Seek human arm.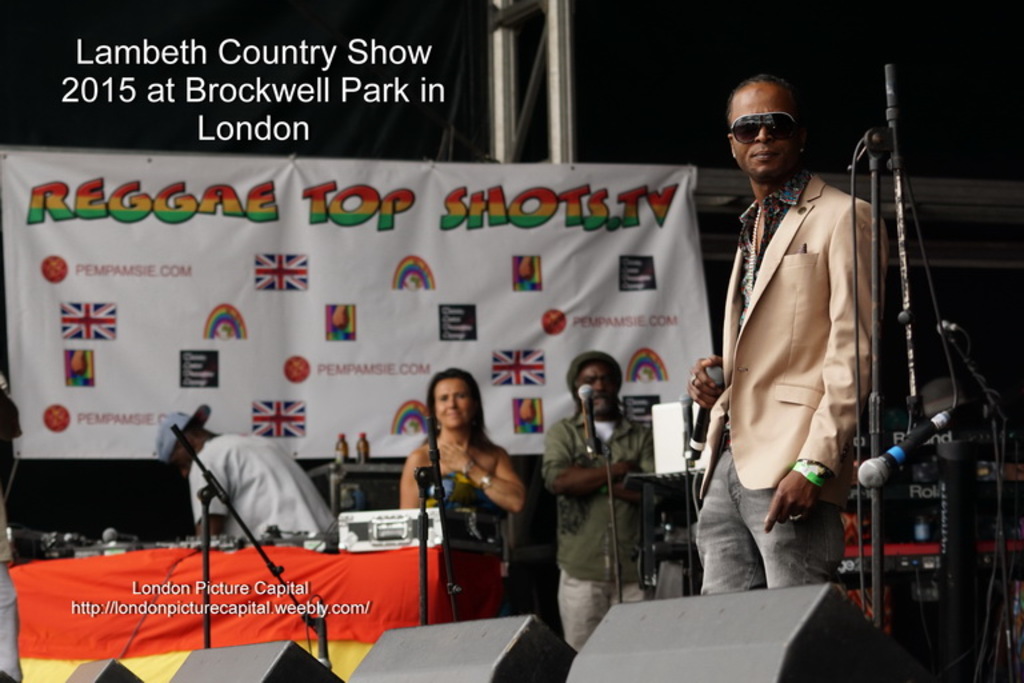
[192,458,233,546].
